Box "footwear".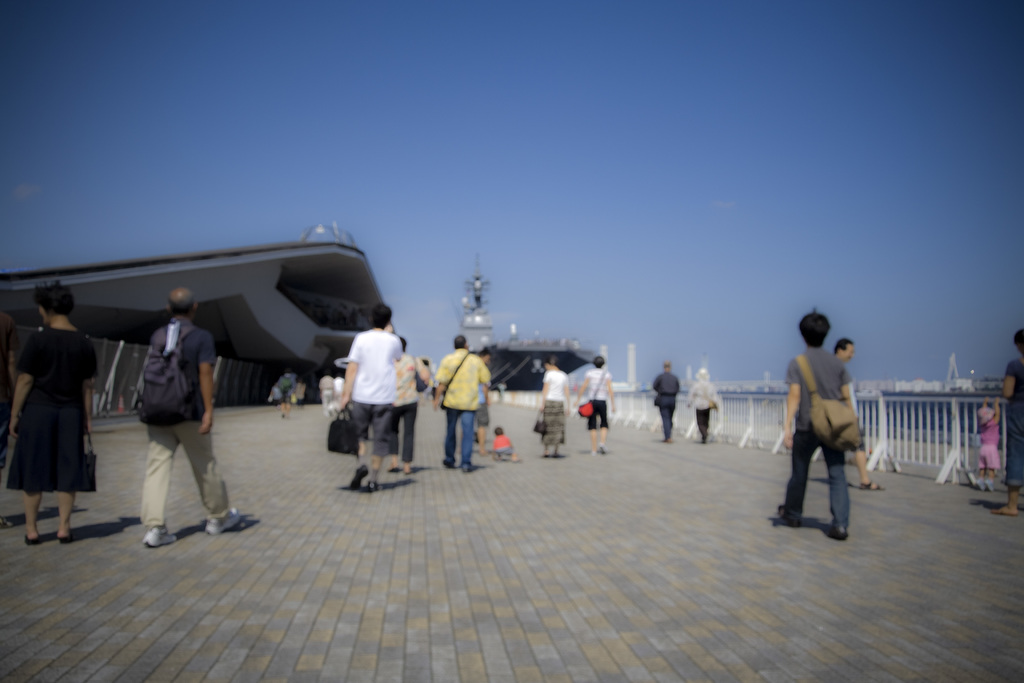
(463, 468, 470, 473).
